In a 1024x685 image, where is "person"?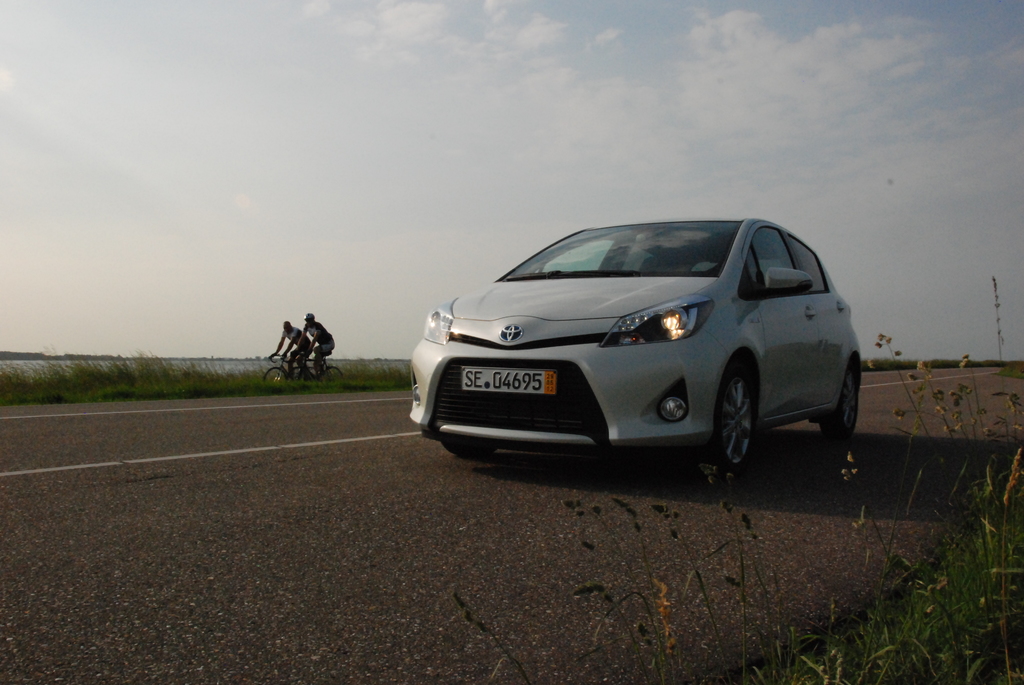
(left=274, top=319, right=312, bottom=381).
